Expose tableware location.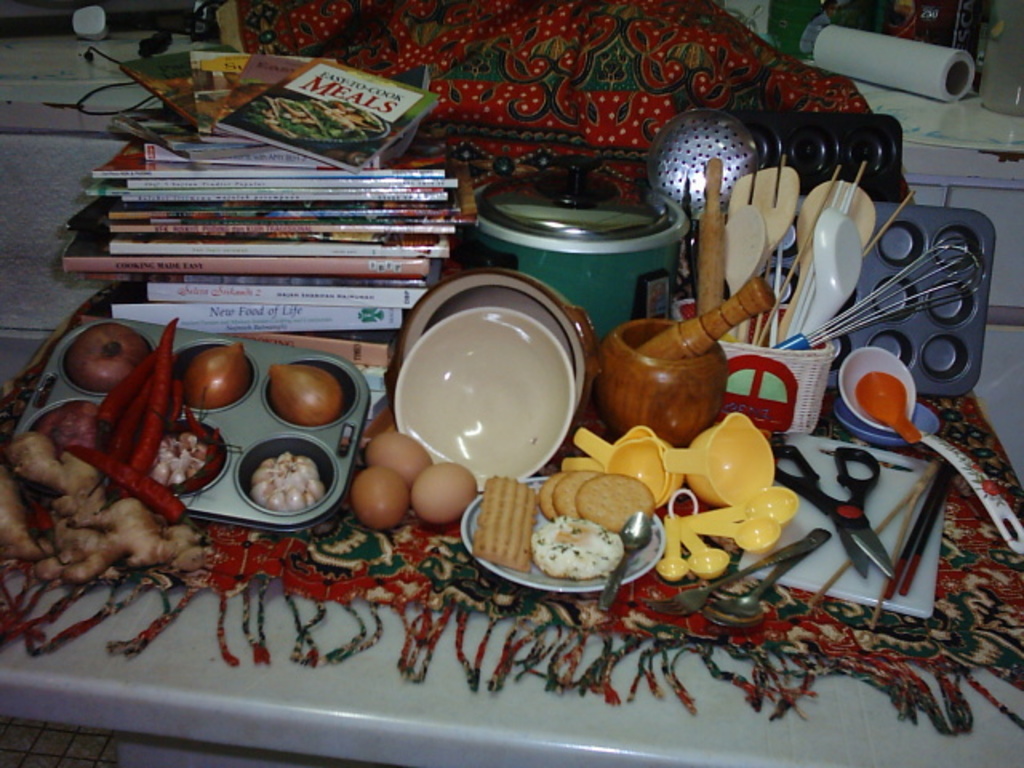
Exposed at (656, 112, 770, 218).
